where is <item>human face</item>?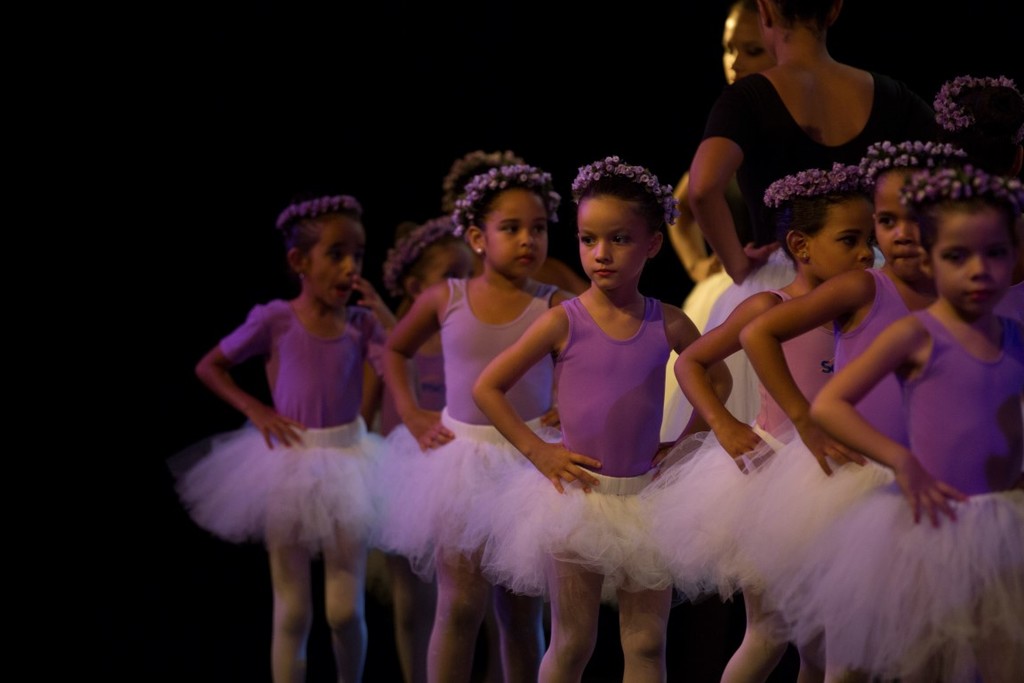
box=[876, 172, 924, 284].
